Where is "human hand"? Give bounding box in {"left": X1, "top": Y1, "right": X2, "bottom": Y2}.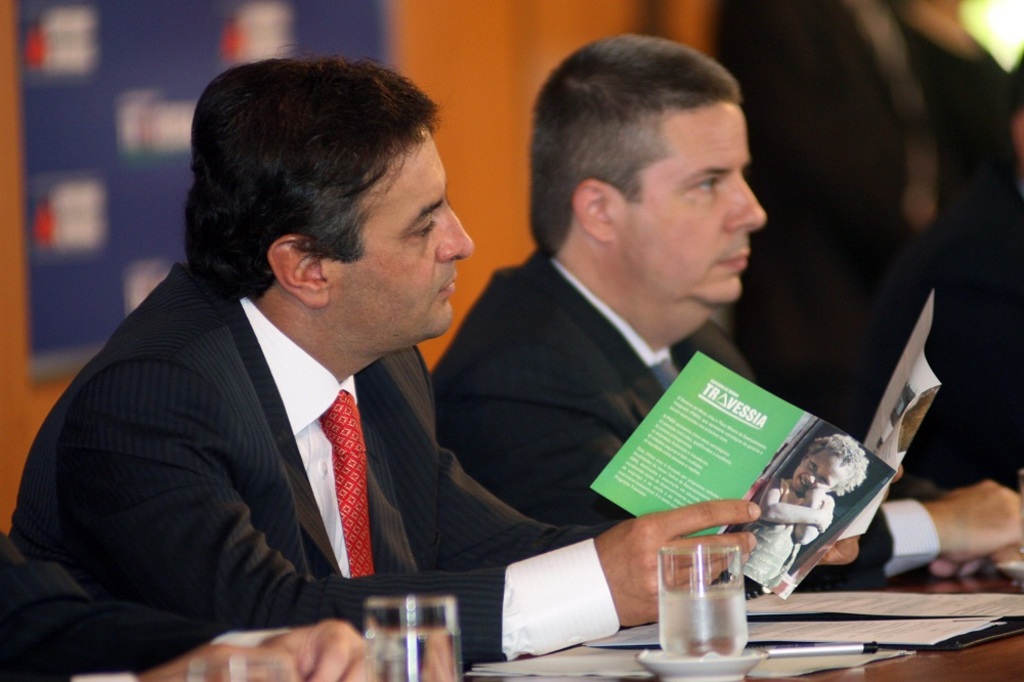
{"left": 140, "top": 642, "right": 295, "bottom": 681}.
